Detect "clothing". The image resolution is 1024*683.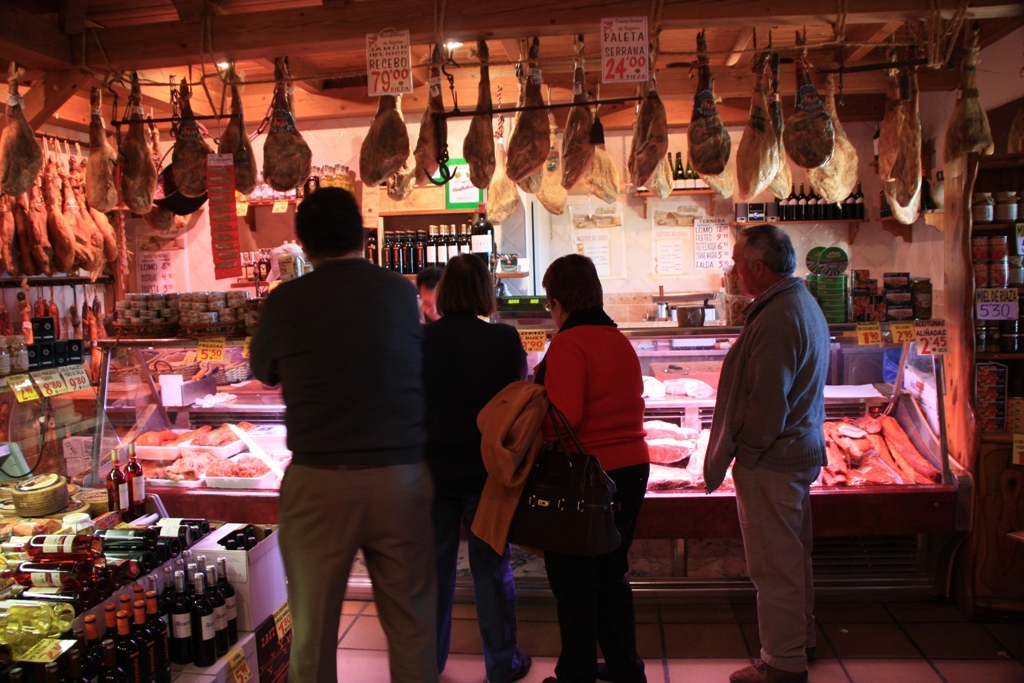
472/380/541/548.
